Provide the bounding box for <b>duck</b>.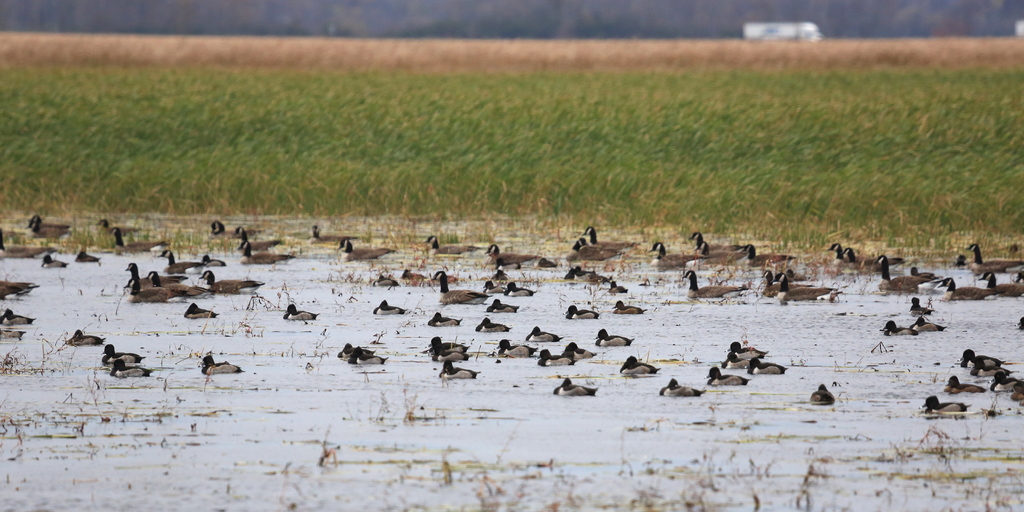
[x1=0, y1=275, x2=32, y2=296].
